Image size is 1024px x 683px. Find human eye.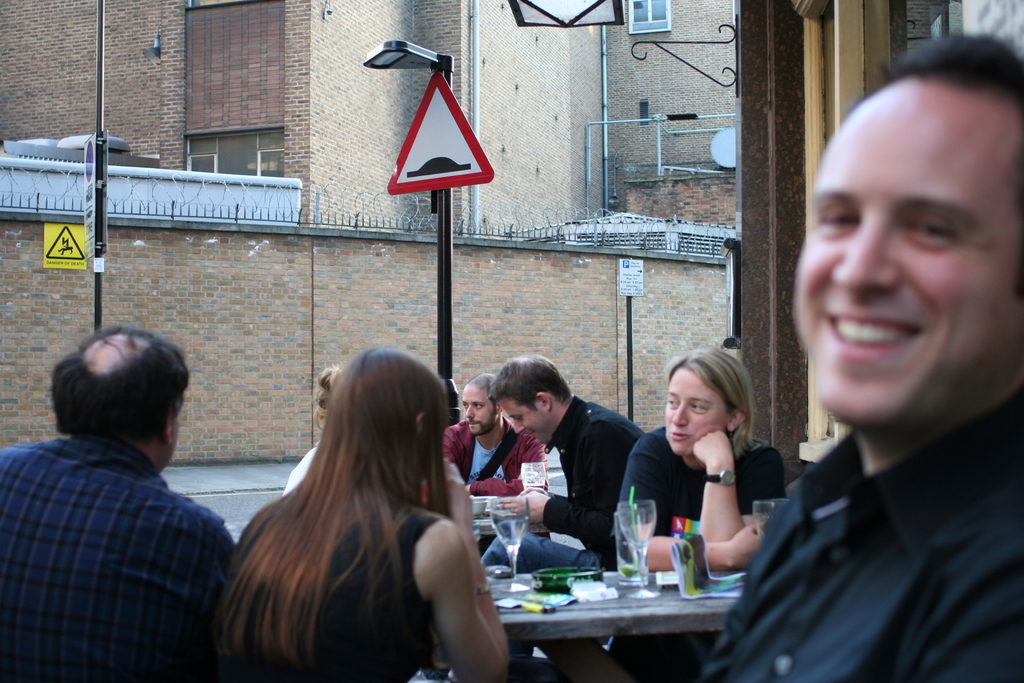
(472,403,484,409).
